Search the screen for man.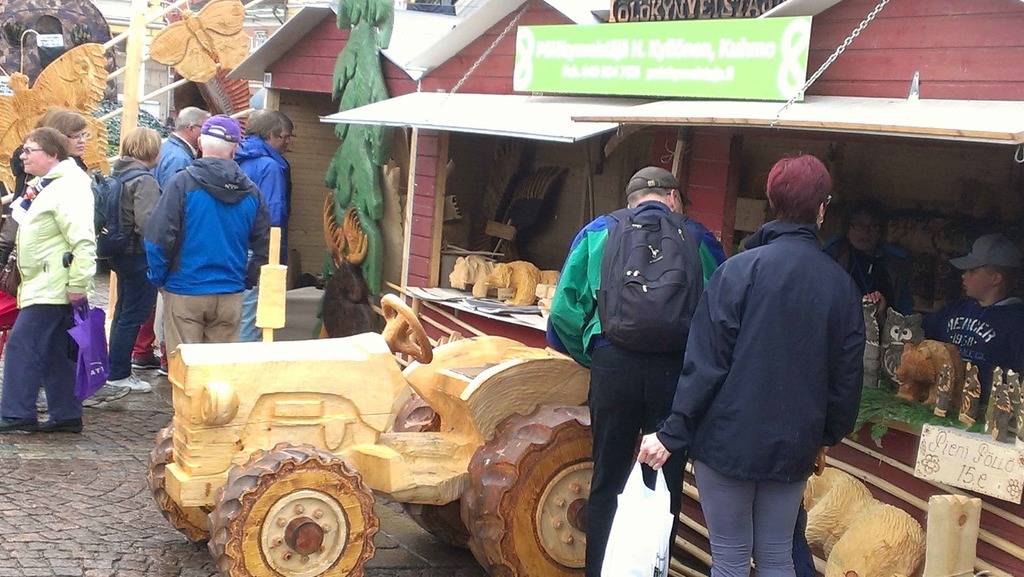
Found at {"left": 547, "top": 137, "right": 722, "bottom": 575}.
